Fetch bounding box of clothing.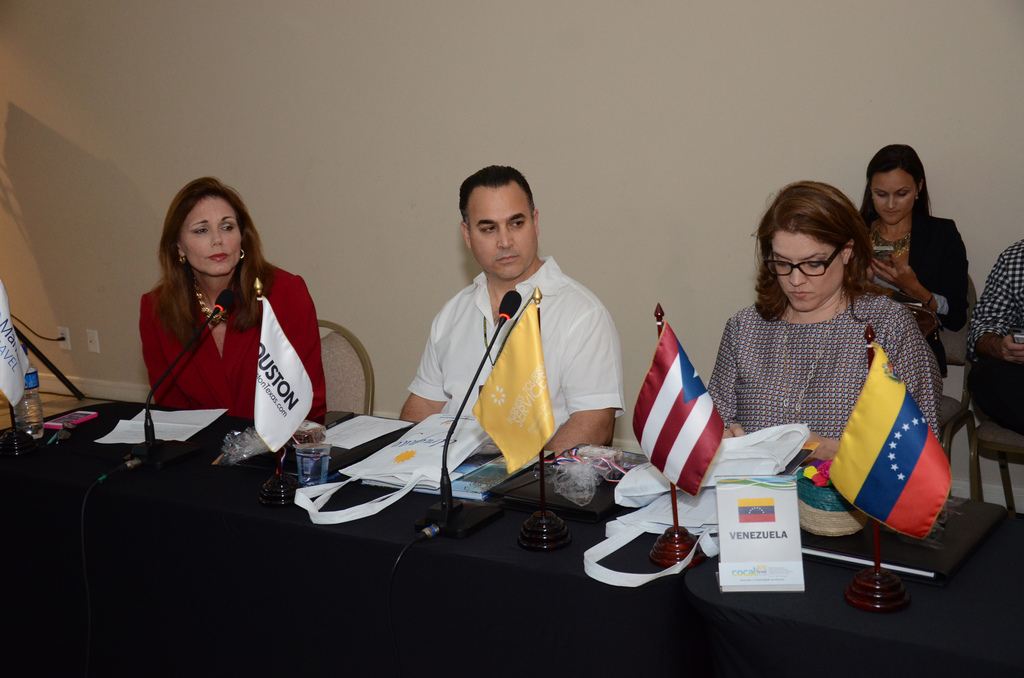
Bbox: bbox(707, 293, 941, 464).
